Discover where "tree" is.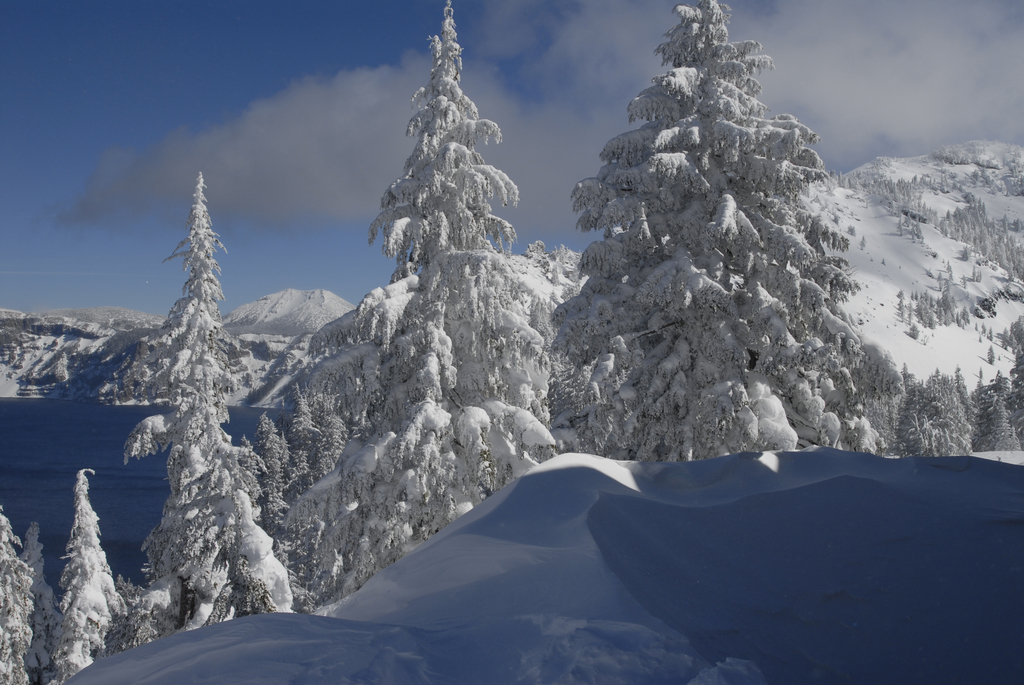
Discovered at bbox=(310, 0, 548, 597).
